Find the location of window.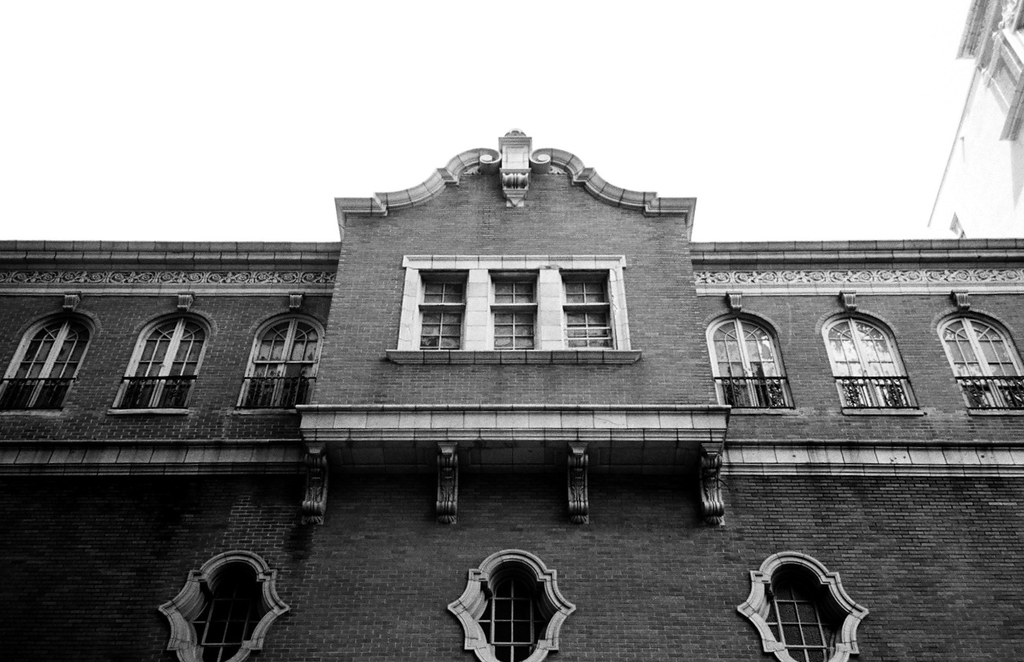
Location: Rect(472, 558, 561, 661).
